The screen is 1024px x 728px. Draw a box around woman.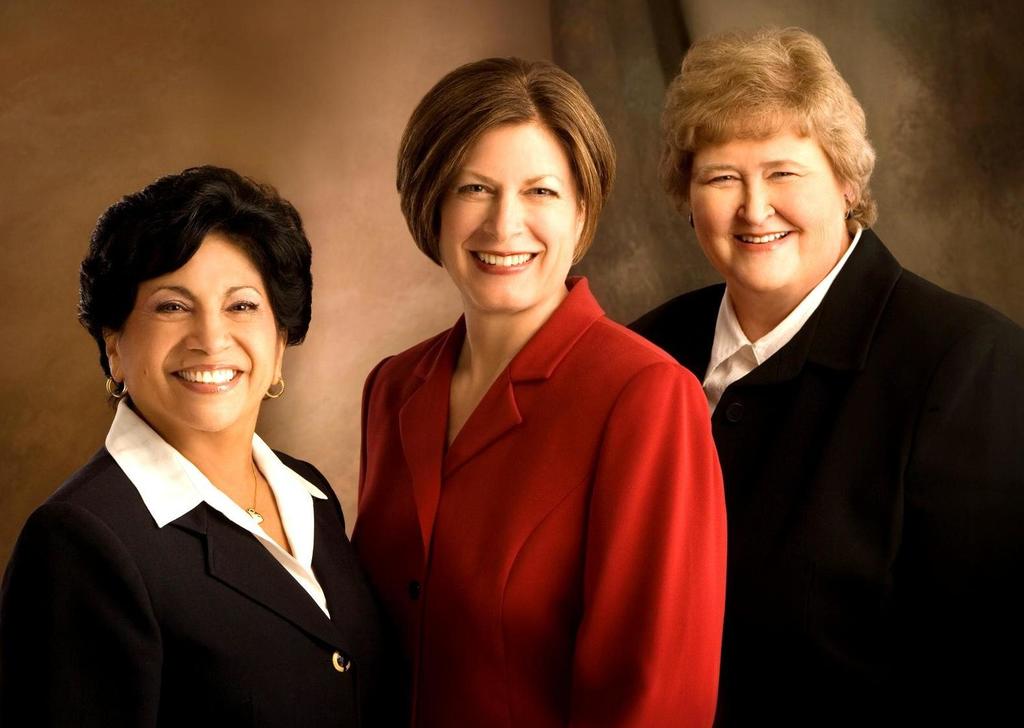
[left=627, top=29, right=1023, bottom=727].
